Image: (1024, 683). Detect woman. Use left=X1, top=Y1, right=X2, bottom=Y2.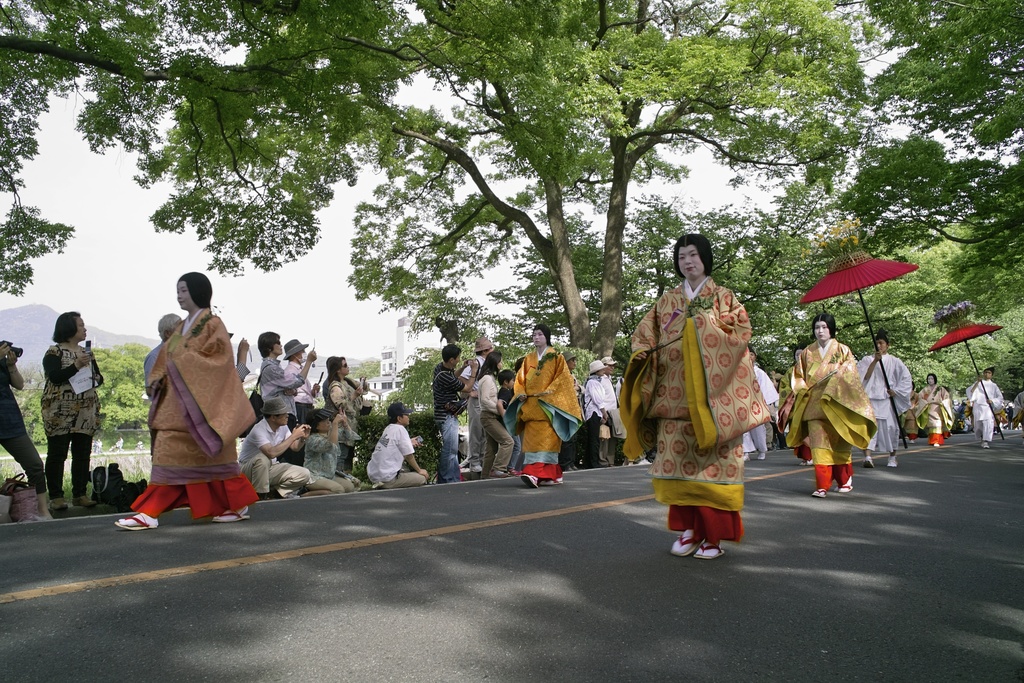
left=259, top=332, right=317, bottom=466.
